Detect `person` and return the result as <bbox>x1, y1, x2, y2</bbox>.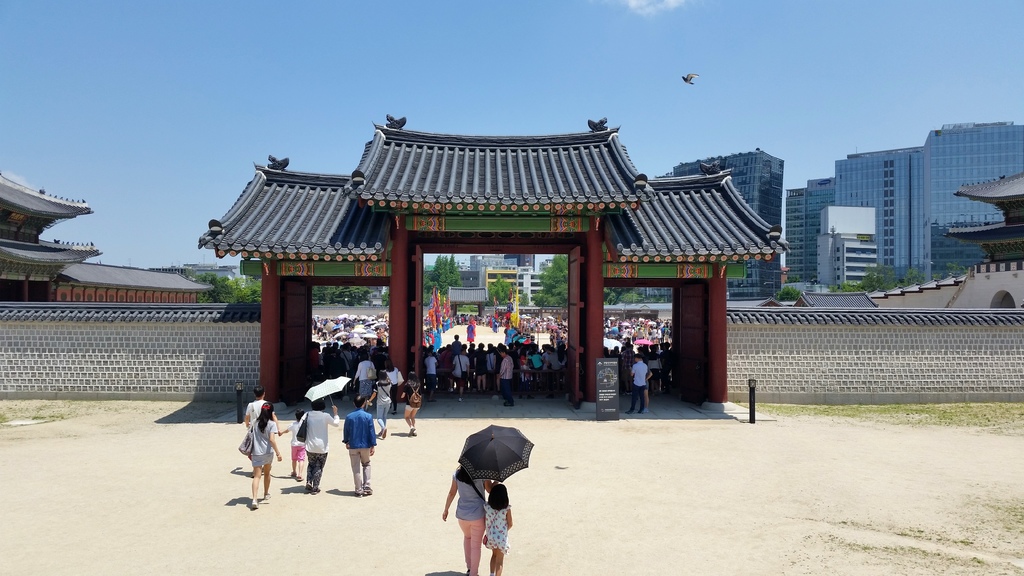
<bbox>296, 400, 341, 496</bbox>.
